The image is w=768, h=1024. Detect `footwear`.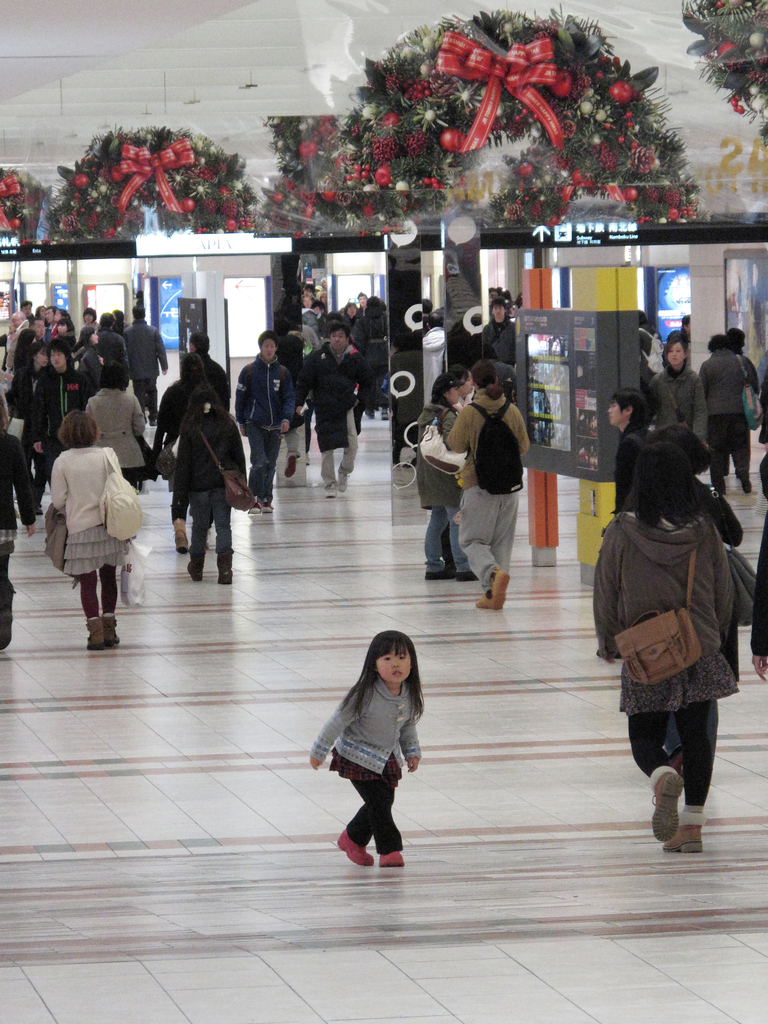
Detection: (489,568,510,614).
